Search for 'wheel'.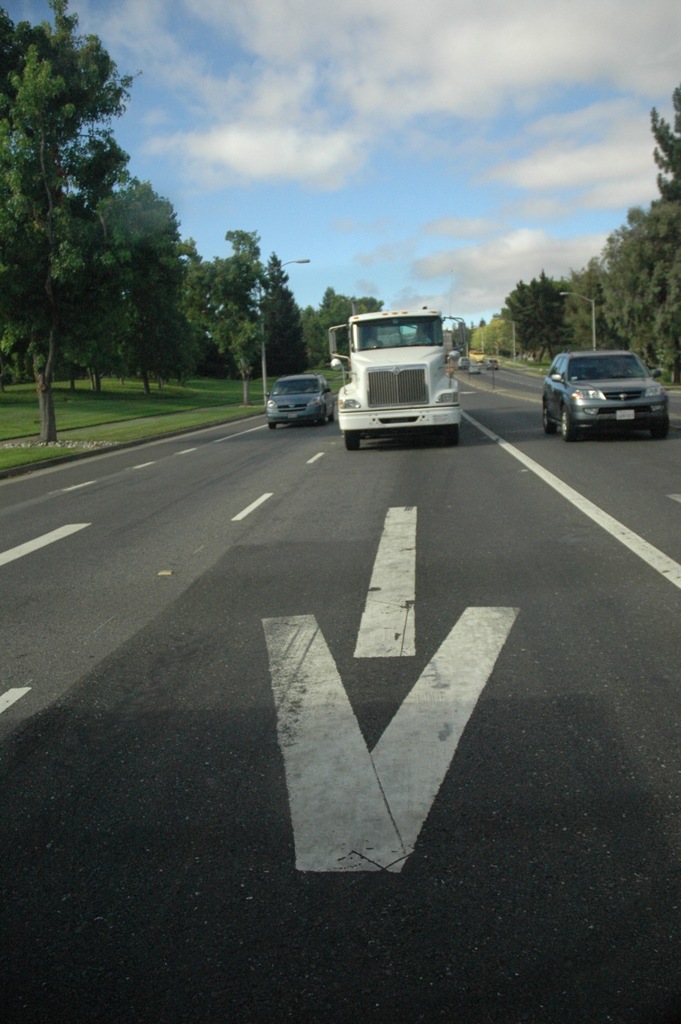
Found at rect(650, 410, 675, 439).
